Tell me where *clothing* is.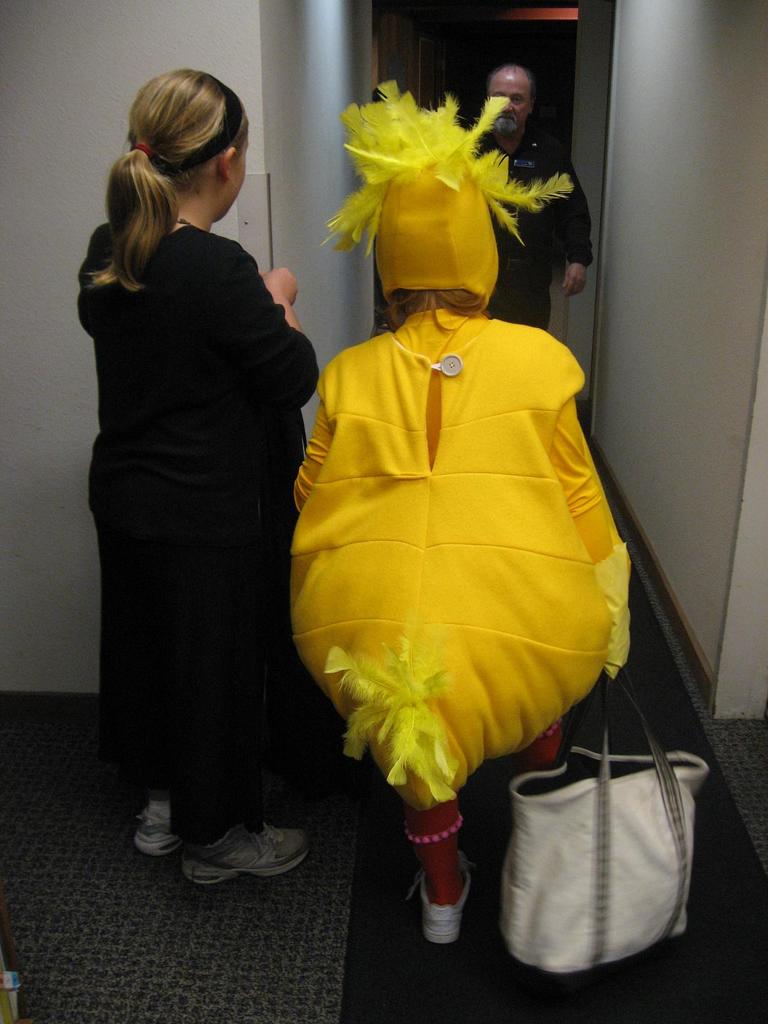
*clothing* is at 466/119/593/329.
